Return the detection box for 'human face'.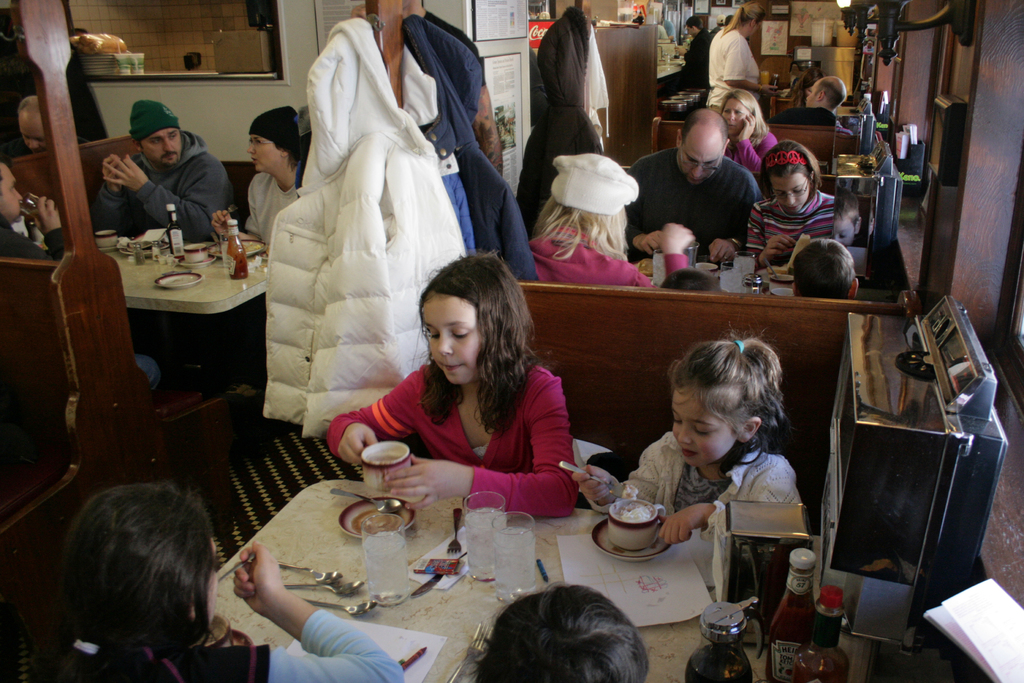
[left=679, top=135, right=720, bottom=184].
